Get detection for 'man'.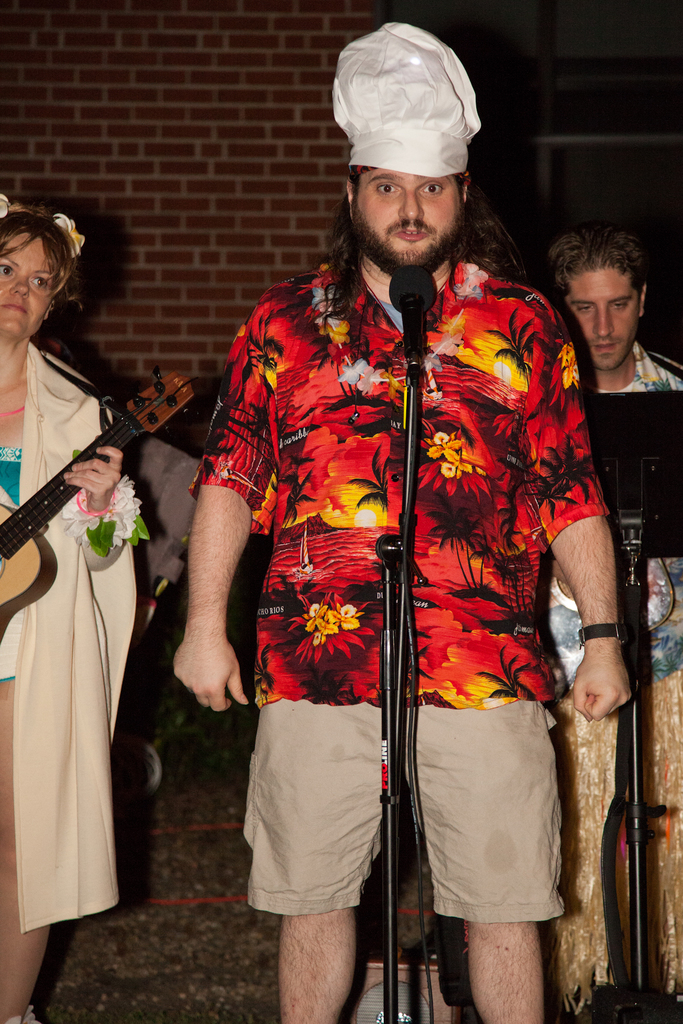
Detection: x1=541, y1=227, x2=682, y2=1023.
